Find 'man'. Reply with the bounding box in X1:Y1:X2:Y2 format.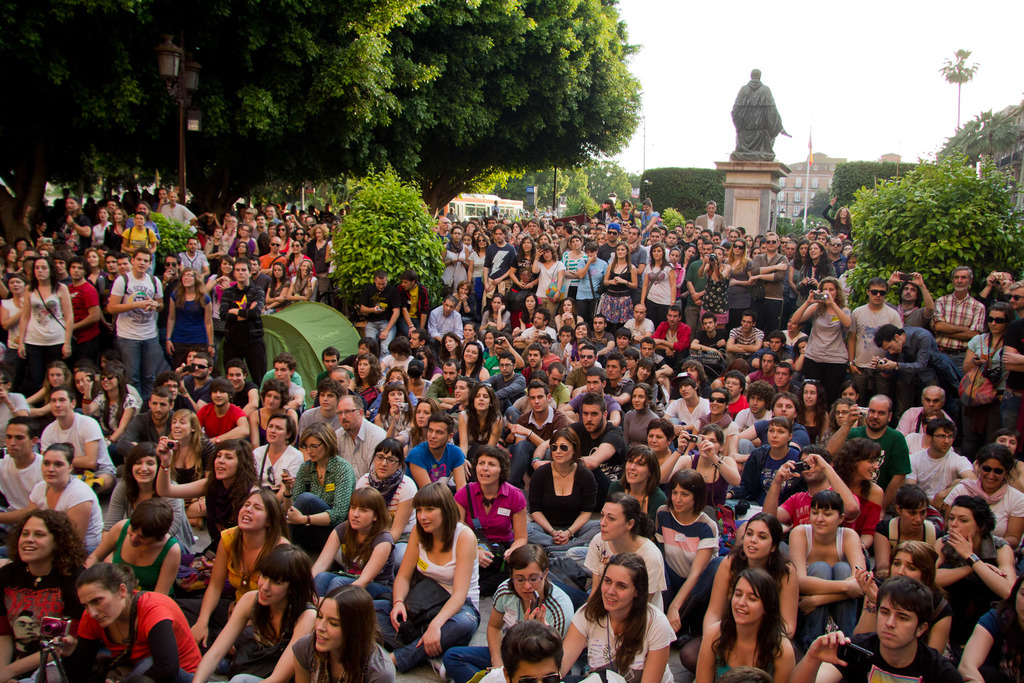
930:263:981:378.
